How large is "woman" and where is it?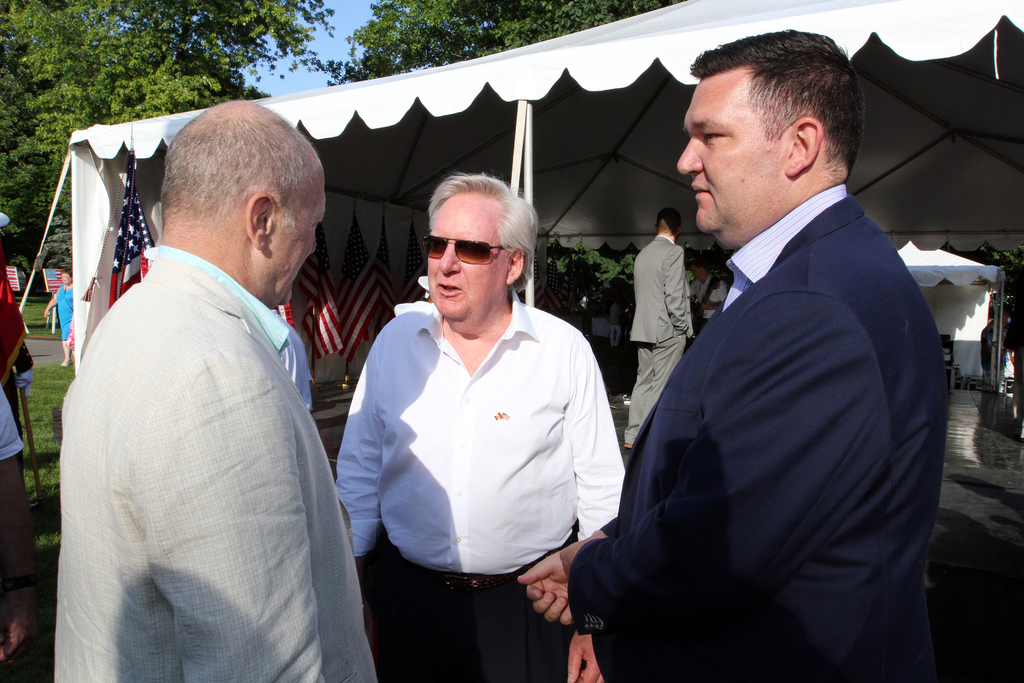
Bounding box: x1=36 y1=269 x2=94 y2=361.
